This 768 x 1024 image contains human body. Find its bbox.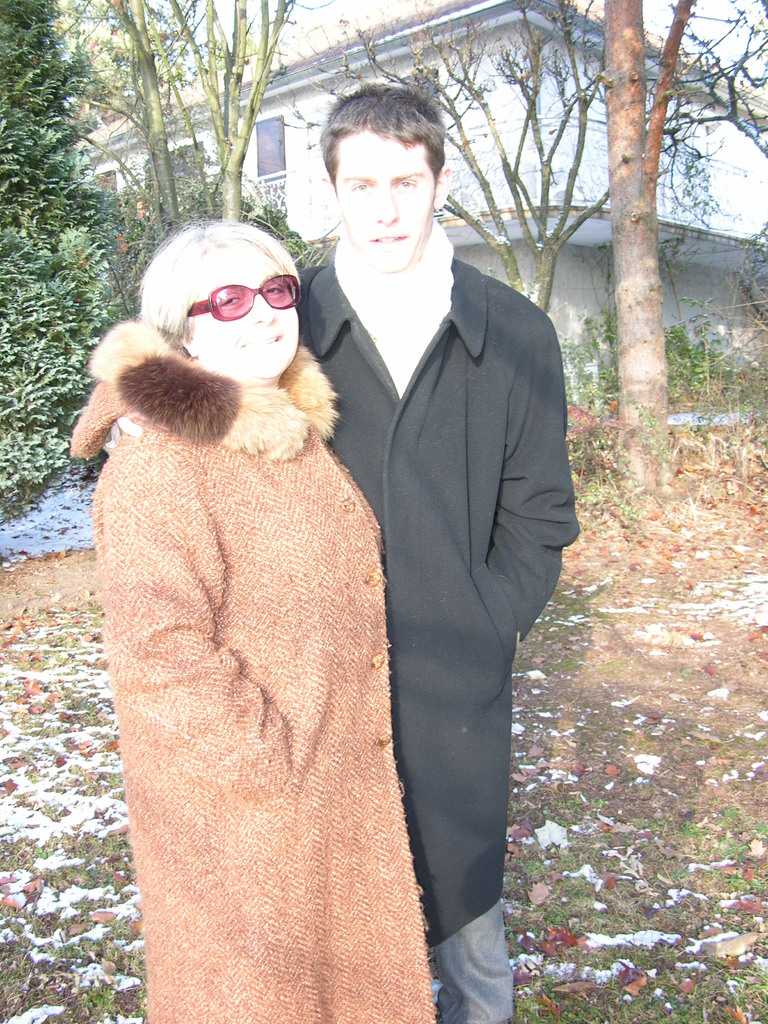
bbox=[84, 145, 447, 1023].
